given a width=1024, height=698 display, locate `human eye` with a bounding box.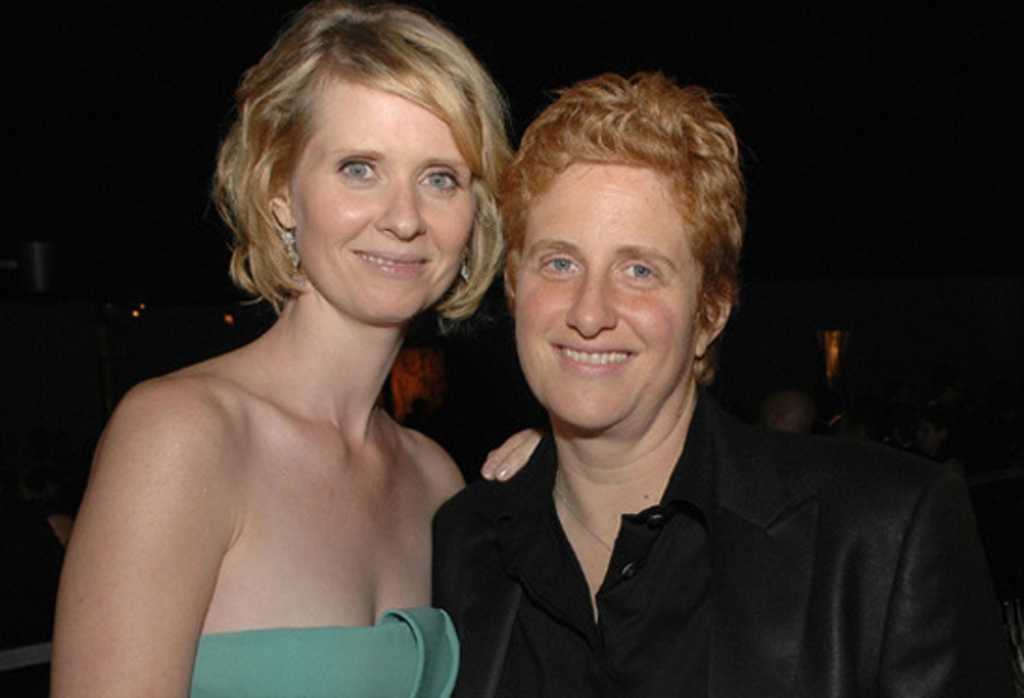
Located: [609,253,668,289].
